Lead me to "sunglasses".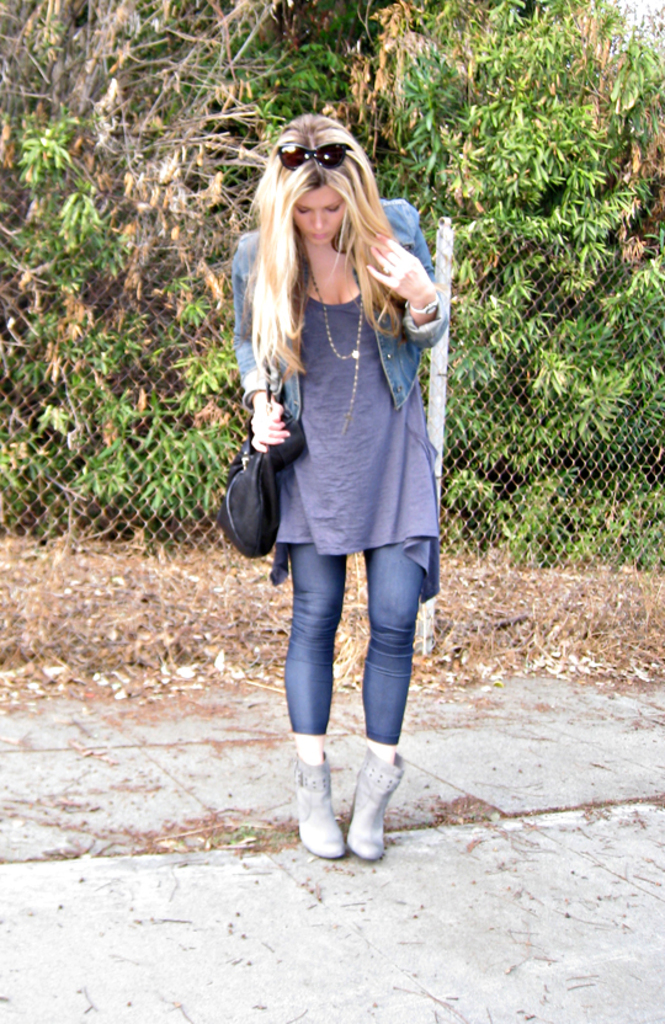
Lead to 278,144,346,167.
